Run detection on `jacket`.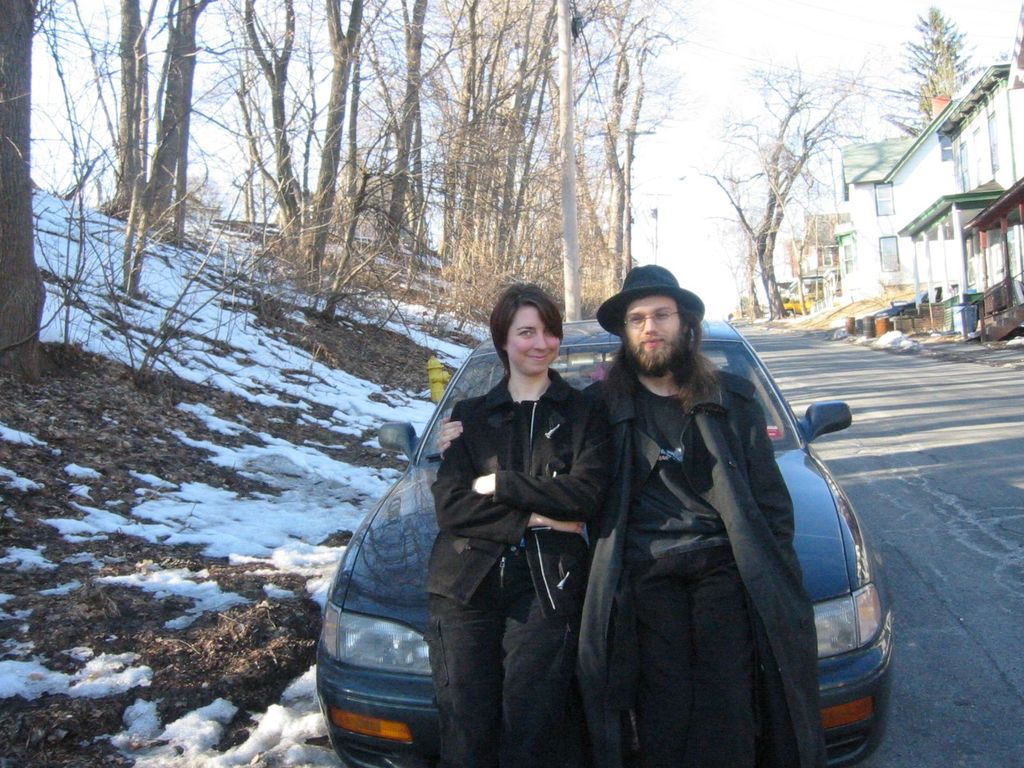
Result: (left=572, top=321, right=832, bottom=753).
